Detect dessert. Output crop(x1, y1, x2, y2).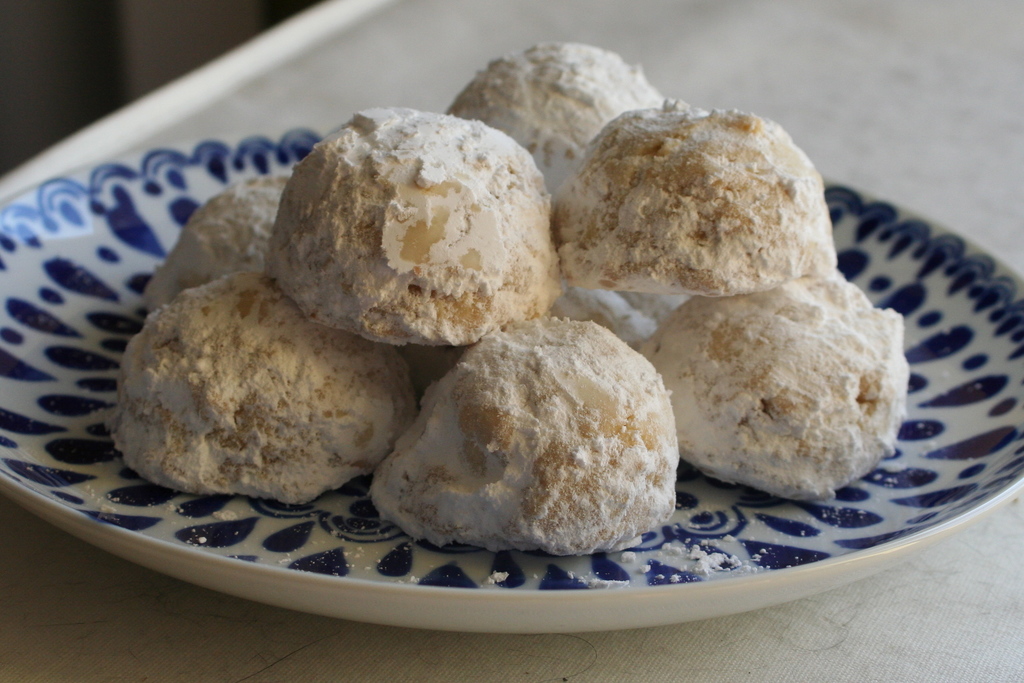
crop(250, 120, 561, 366).
